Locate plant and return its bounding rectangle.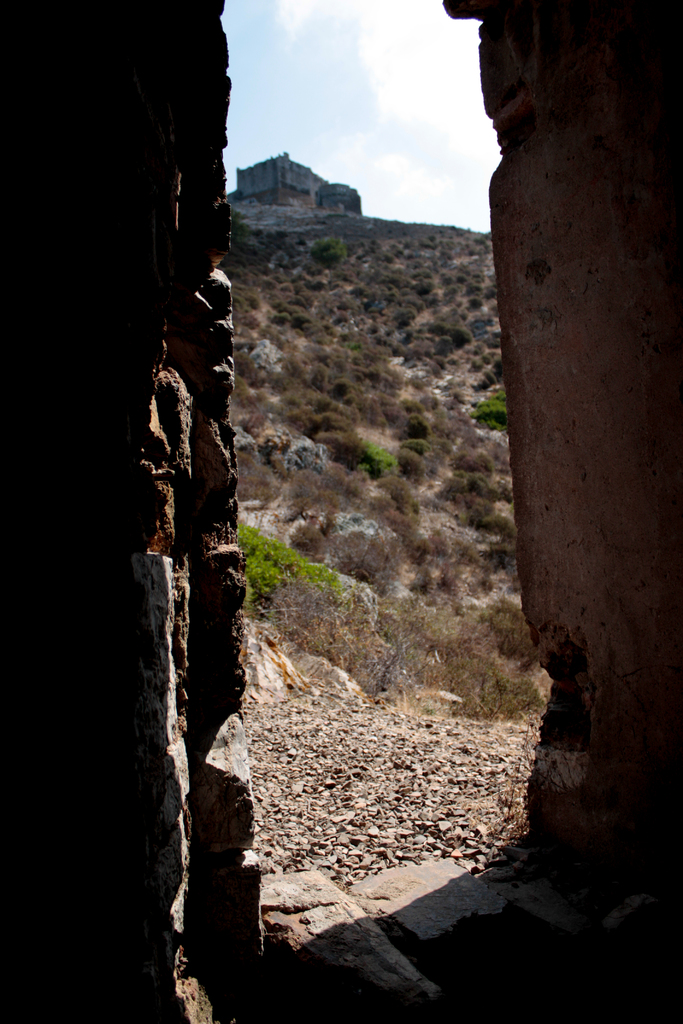
detection(430, 569, 449, 589).
